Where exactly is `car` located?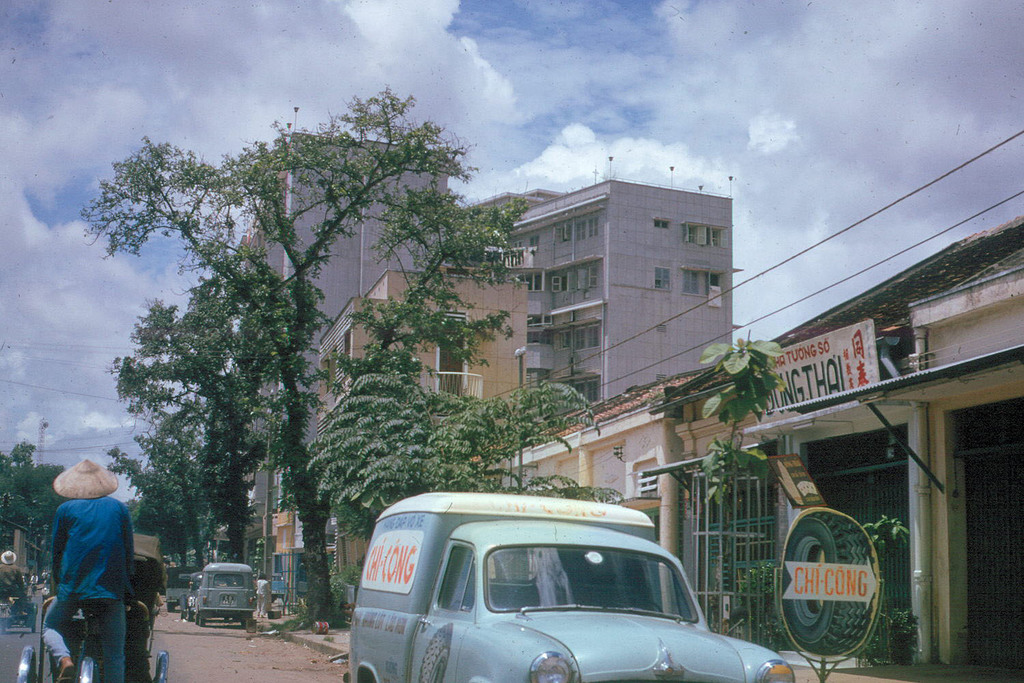
Its bounding box is locate(44, 574, 52, 601).
